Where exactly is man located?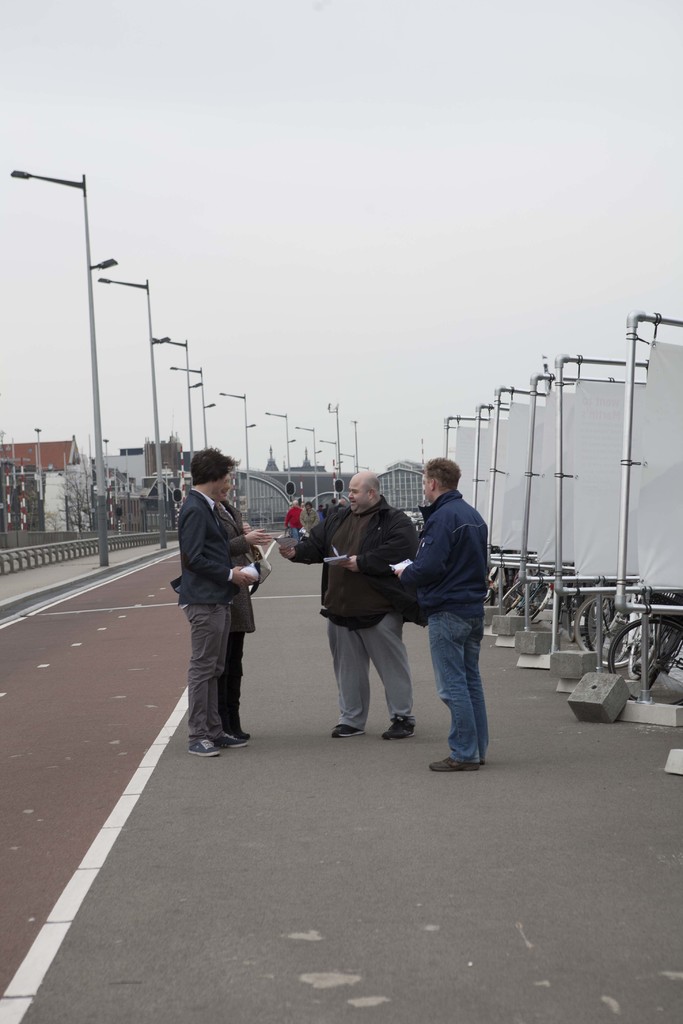
Its bounding box is x1=398, y1=457, x2=513, y2=782.
